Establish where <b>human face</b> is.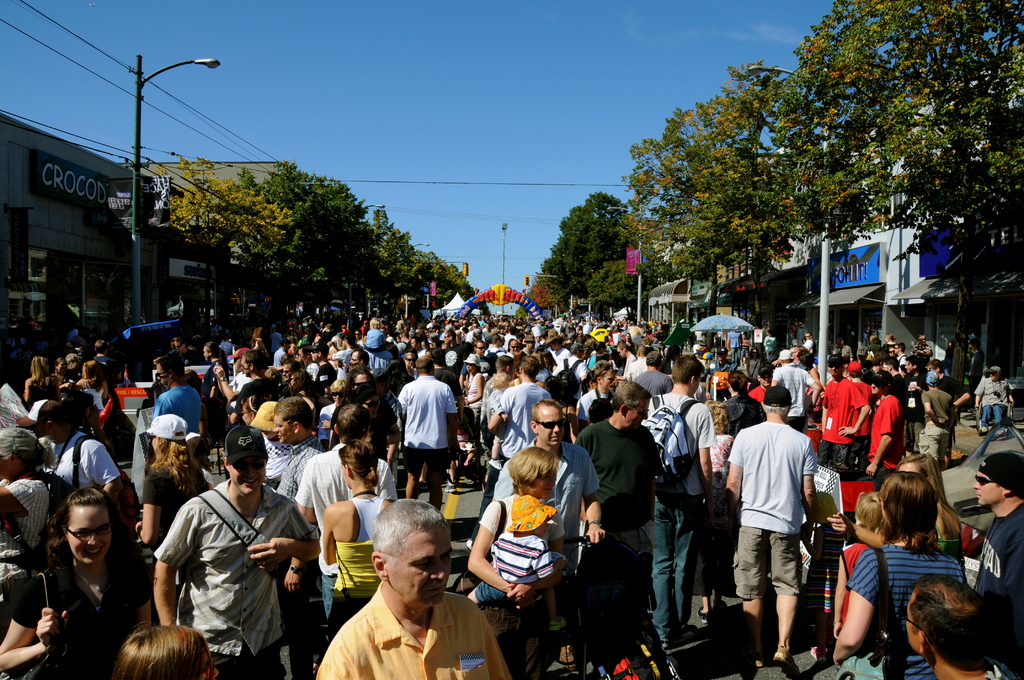
Established at box=[386, 526, 452, 615].
